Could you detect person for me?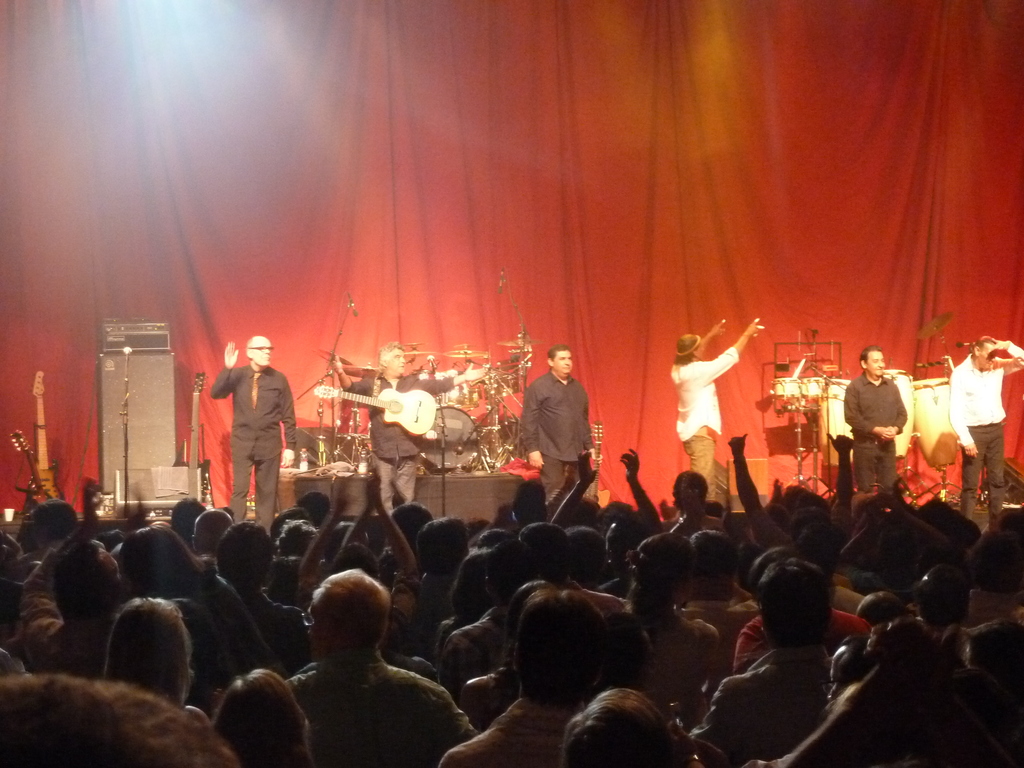
Detection result: {"left": 213, "top": 338, "right": 298, "bottom": 534}.
